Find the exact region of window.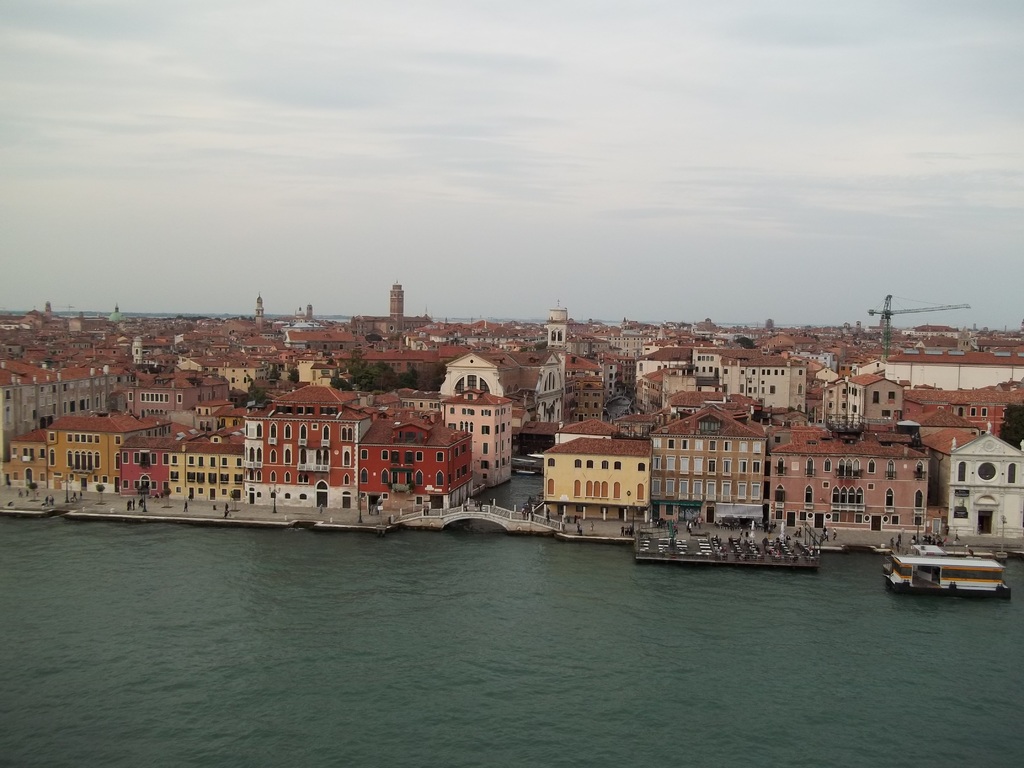
Exact region: BBox(268, 448, 278, 464).
